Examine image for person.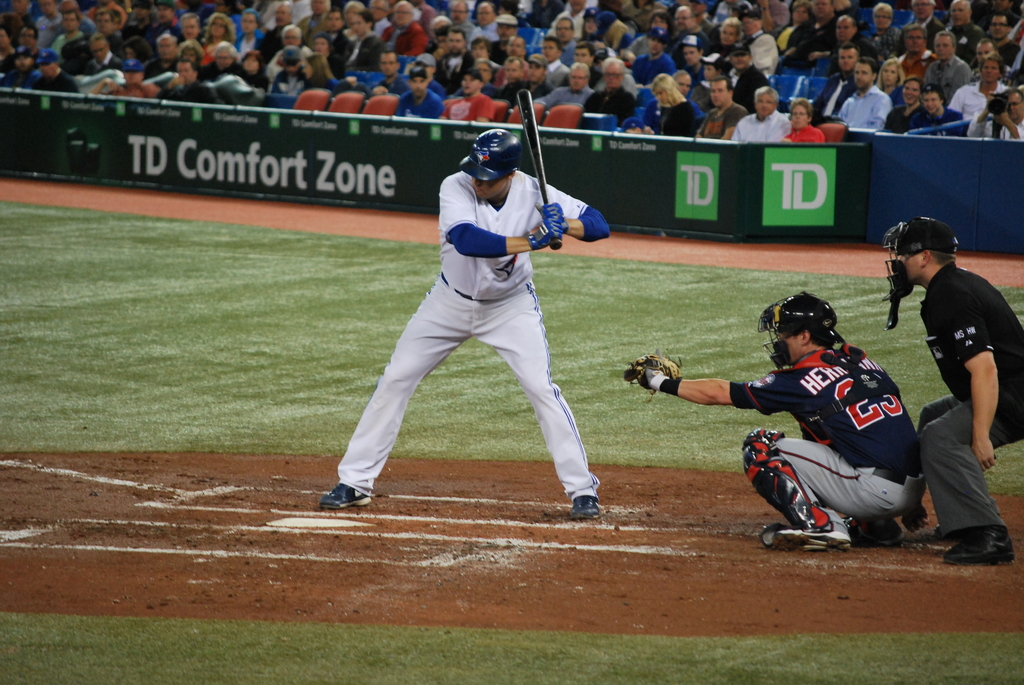
Examination result: x1=325, y1=114, x2=588, y2=523.
